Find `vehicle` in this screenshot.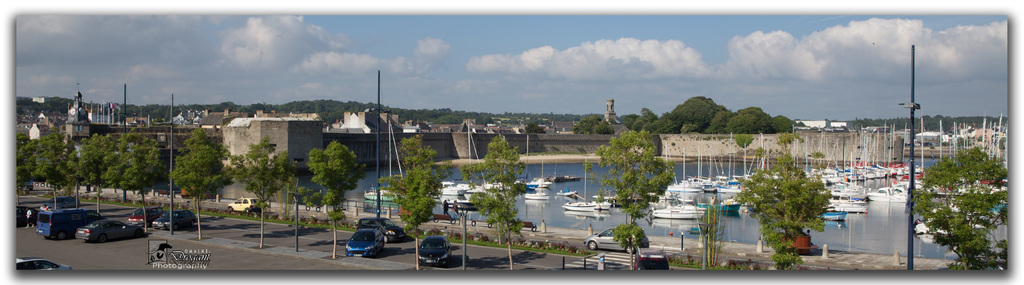
The bounding box for `vehicle` is bbox=(525, 164, 561, 201).
